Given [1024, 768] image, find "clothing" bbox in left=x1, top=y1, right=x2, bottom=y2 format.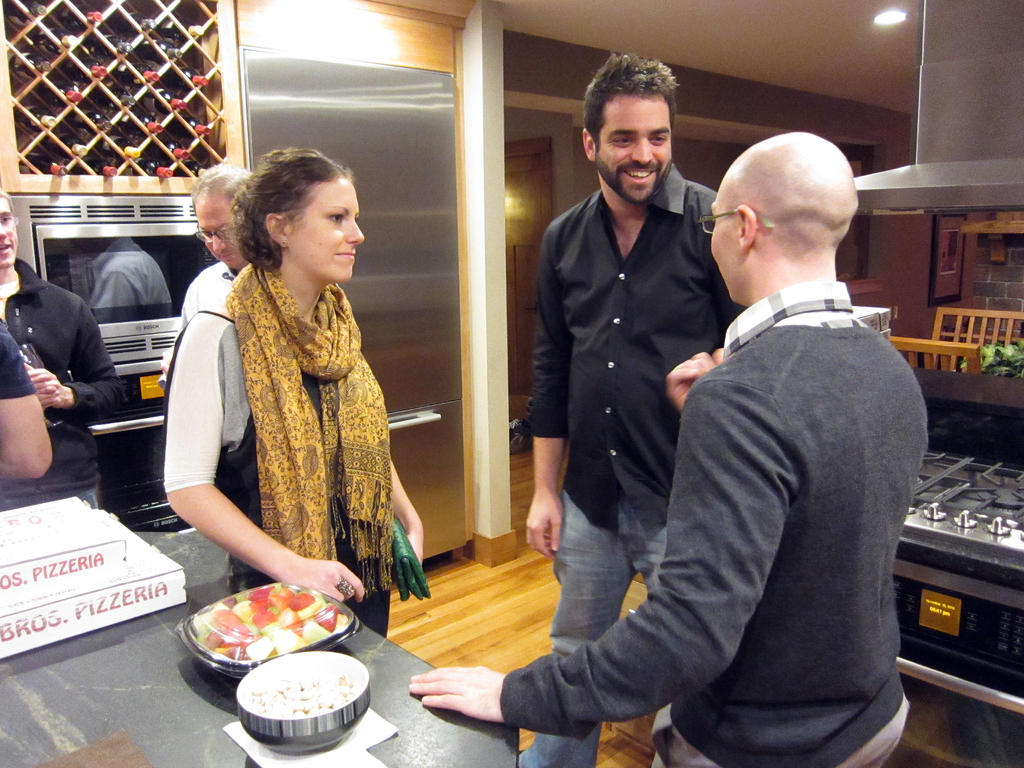
left=180, top=257, right=238, bottom=344.
